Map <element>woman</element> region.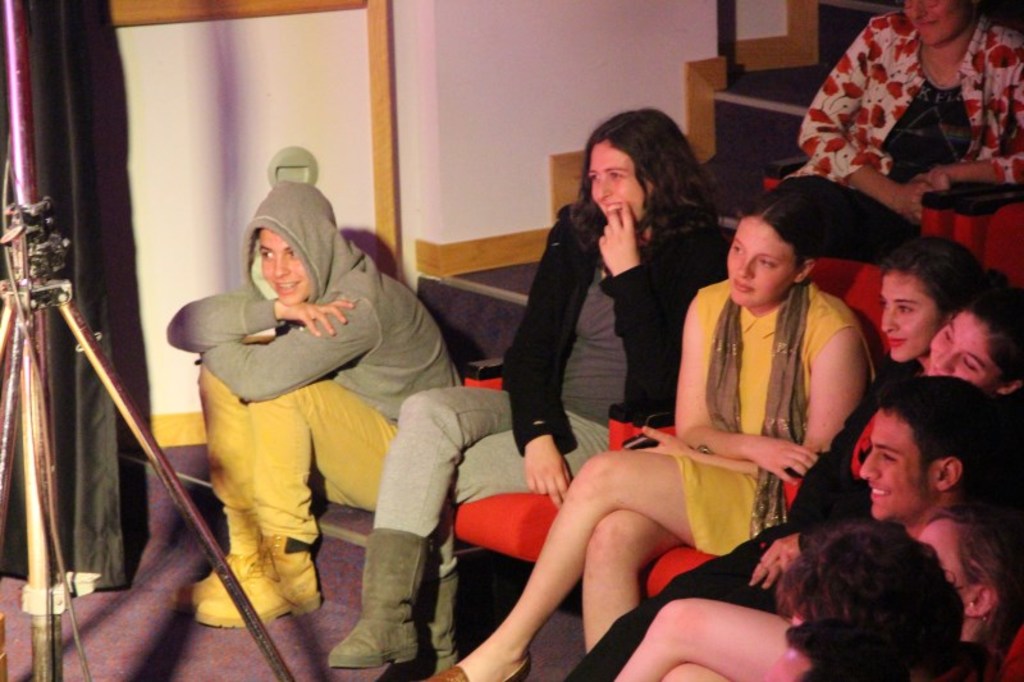
Mapped to x1=613 y1=505 x2=1023 y2=681.
